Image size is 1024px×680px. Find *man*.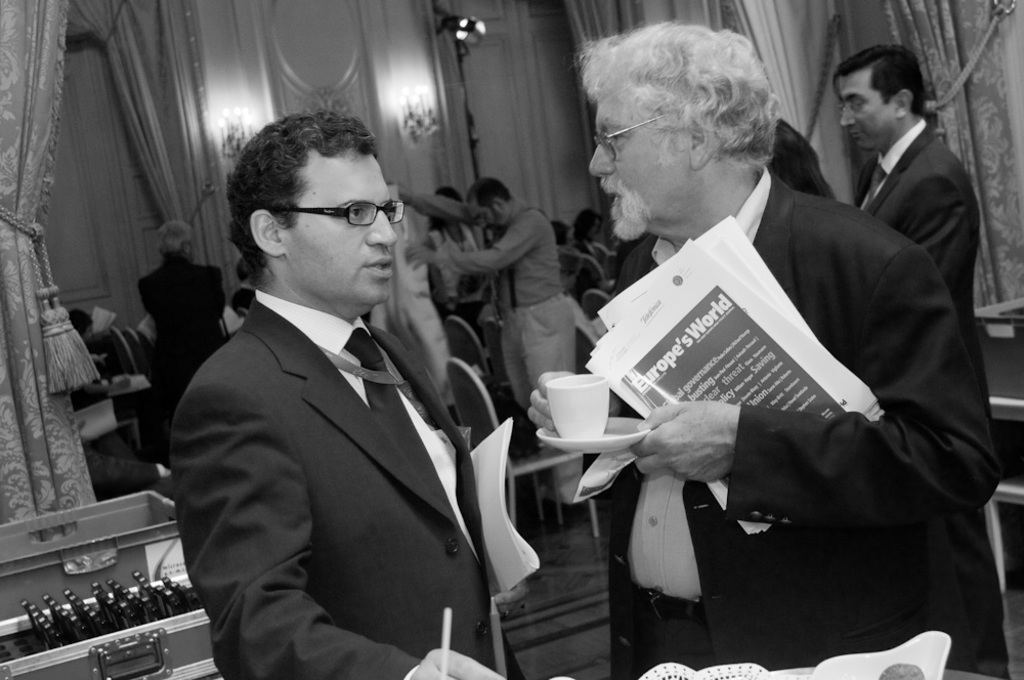
l=547, t=0, r=1023, b=679.
